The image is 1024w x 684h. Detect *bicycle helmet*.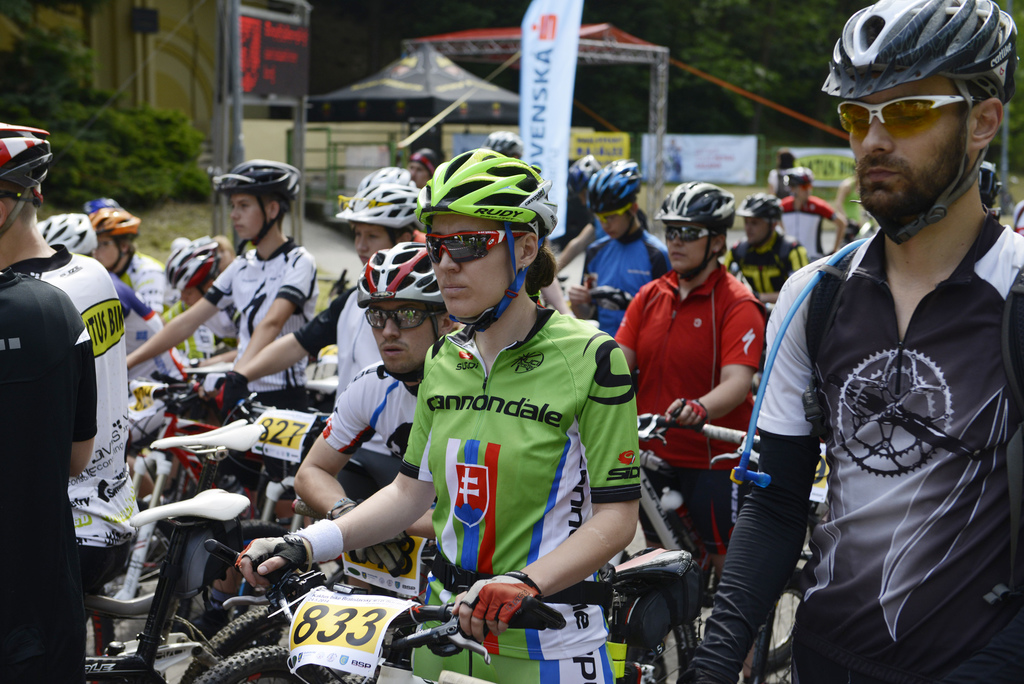
Detection: l=95, t=208, r=140, b=242.
